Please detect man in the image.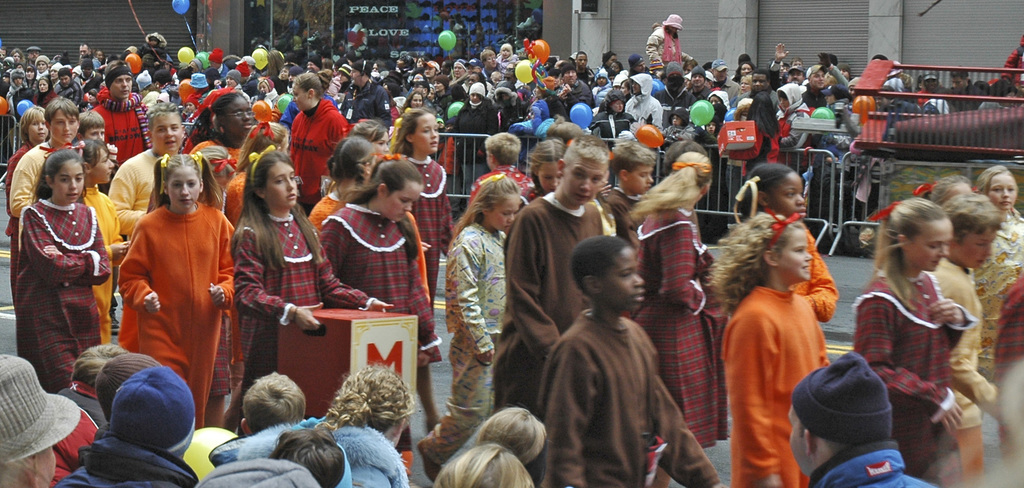
l=572, t=49, r=596, b=87.
